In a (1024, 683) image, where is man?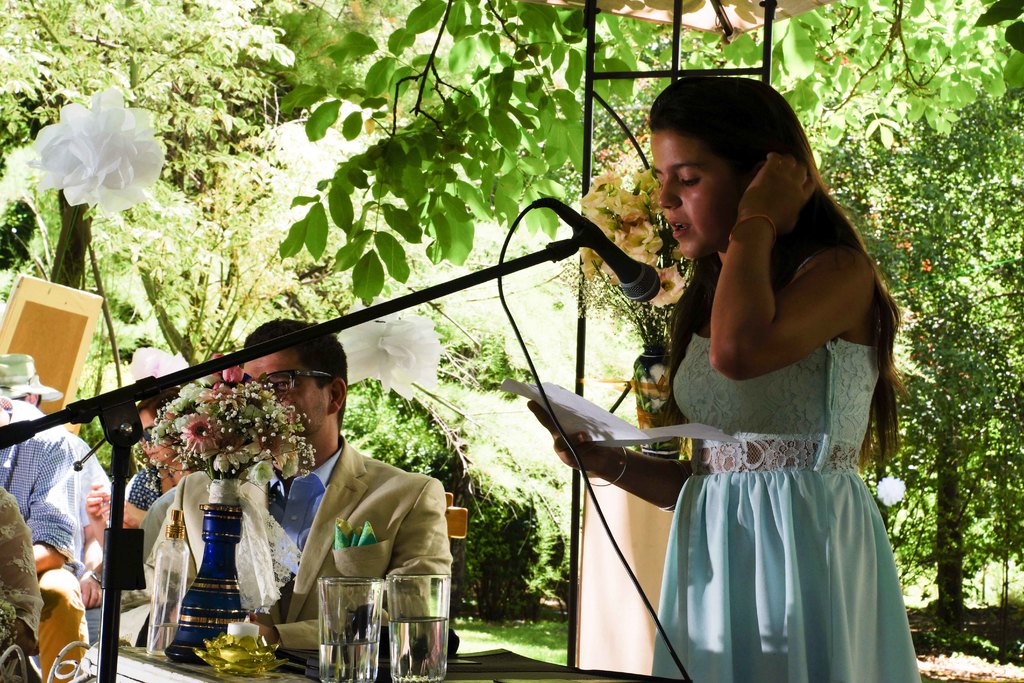
select_region(0, 391, 77, 682).
